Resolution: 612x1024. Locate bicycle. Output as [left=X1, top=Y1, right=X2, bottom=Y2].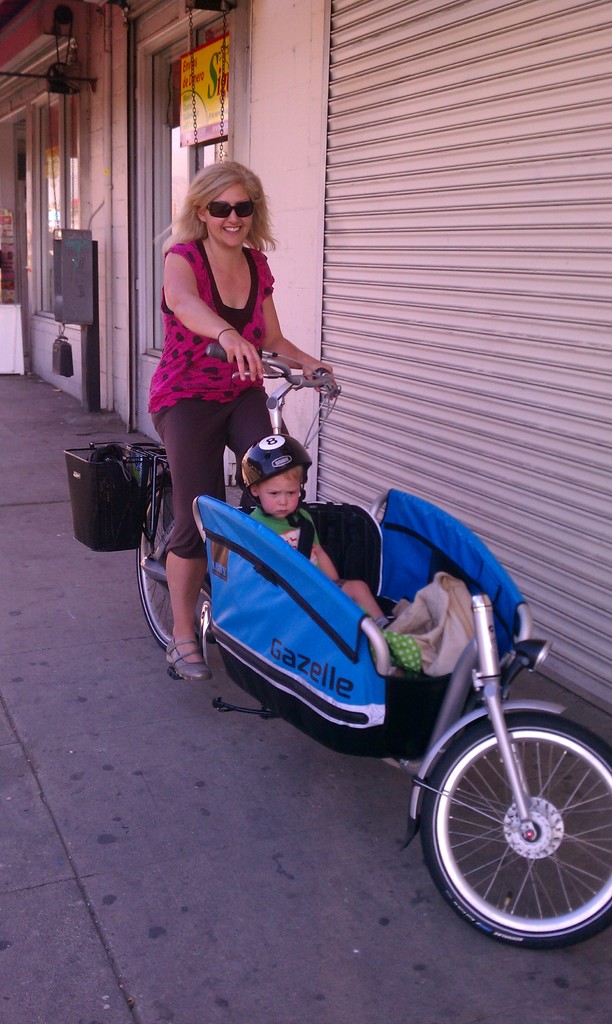
[left=65, top=344, right=611, bottom=954].
